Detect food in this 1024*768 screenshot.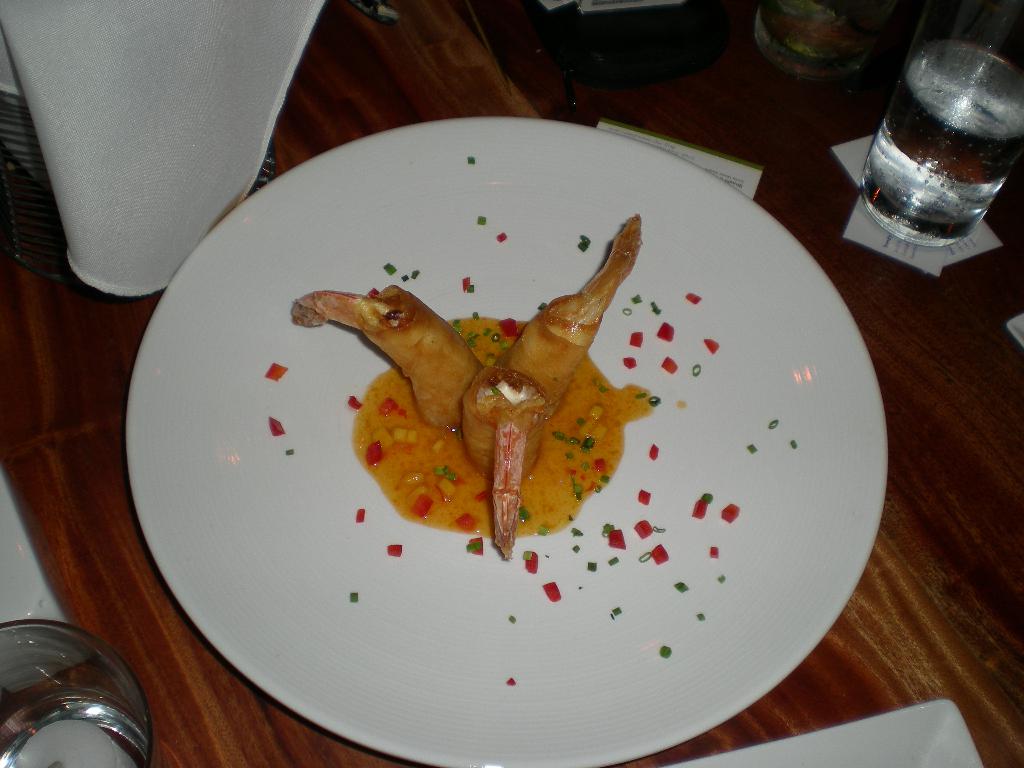
Detection: pyautogui.locateOnScreen(332, 228, 632, 561).
